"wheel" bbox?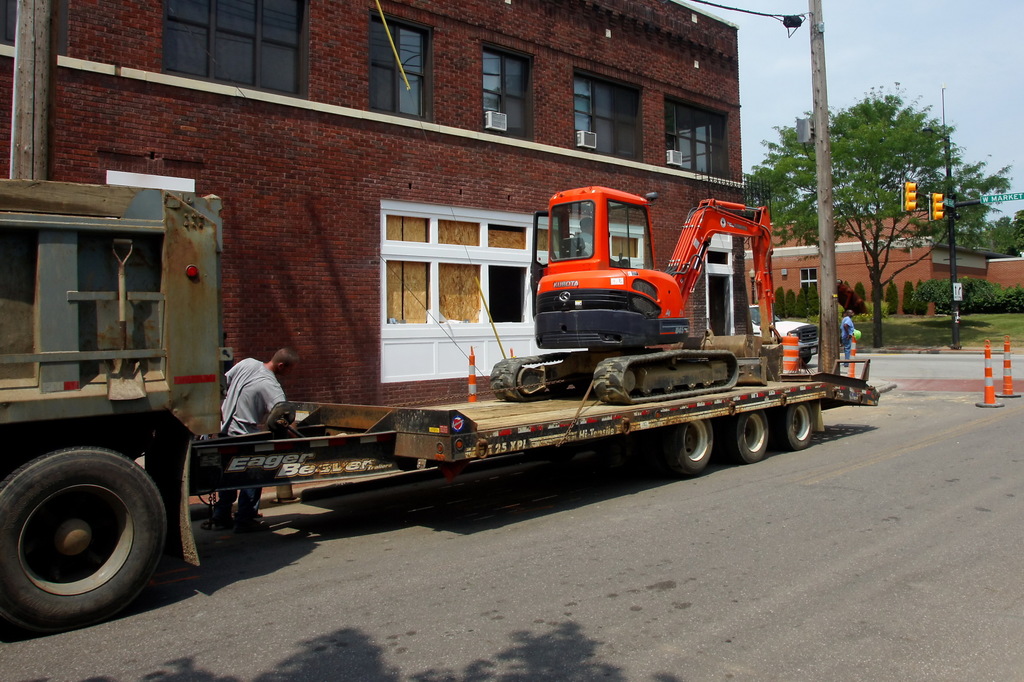
{"left": 735, "top": 412, "right": 772, "bottom": 459}
